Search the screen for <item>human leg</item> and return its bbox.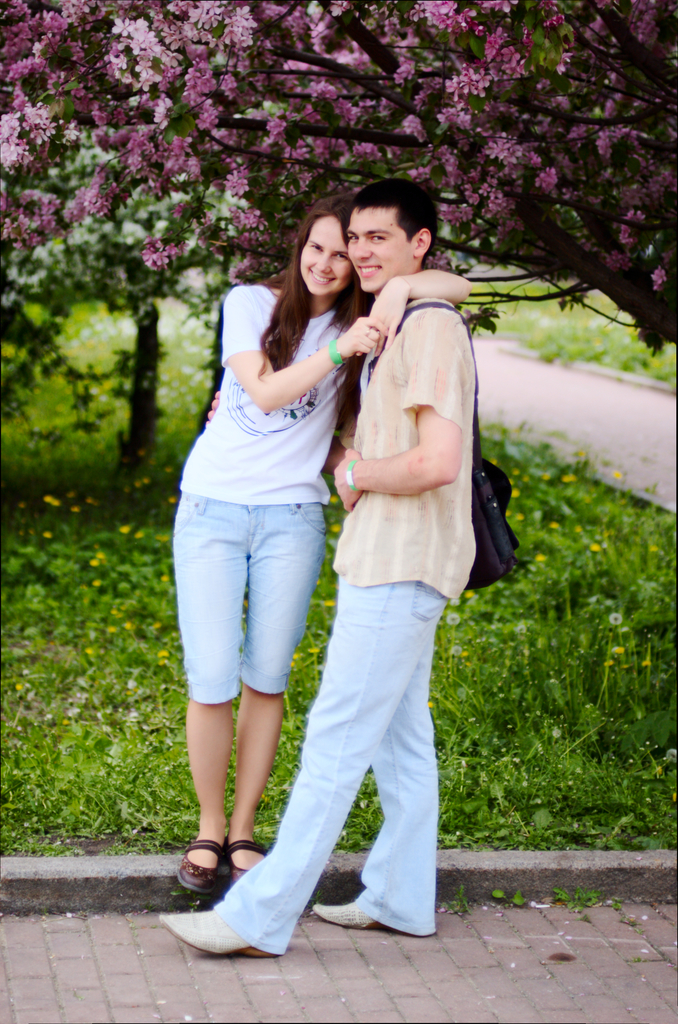
Found: 235, 461, 331, 882.
